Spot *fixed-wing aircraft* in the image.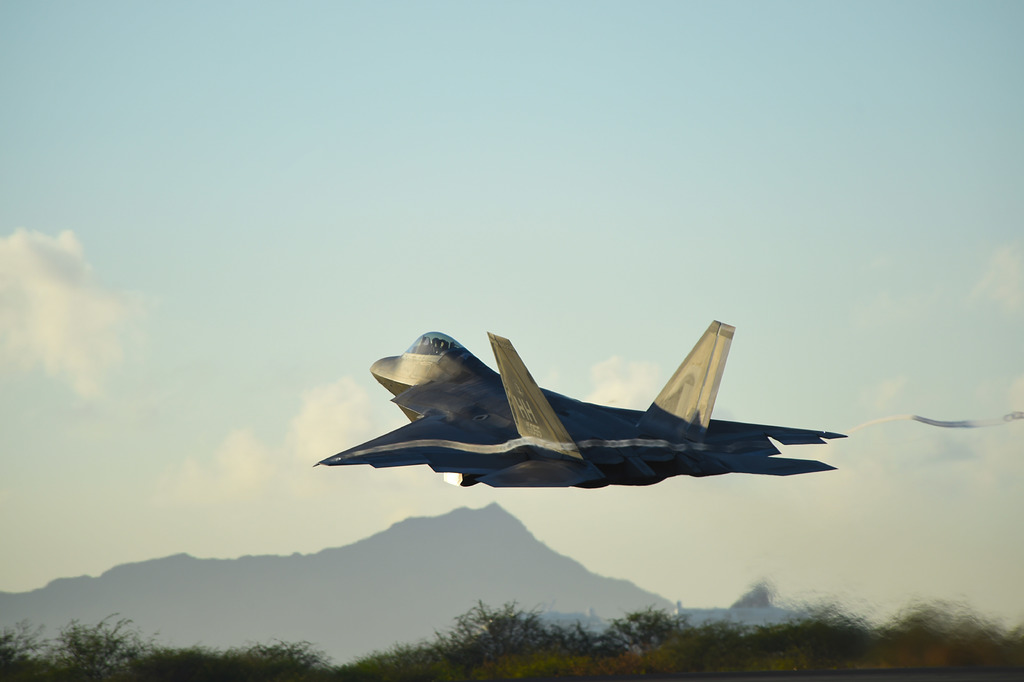
*fixed-wing aircraft* found at bbox=(309, 319, 850, 485).
